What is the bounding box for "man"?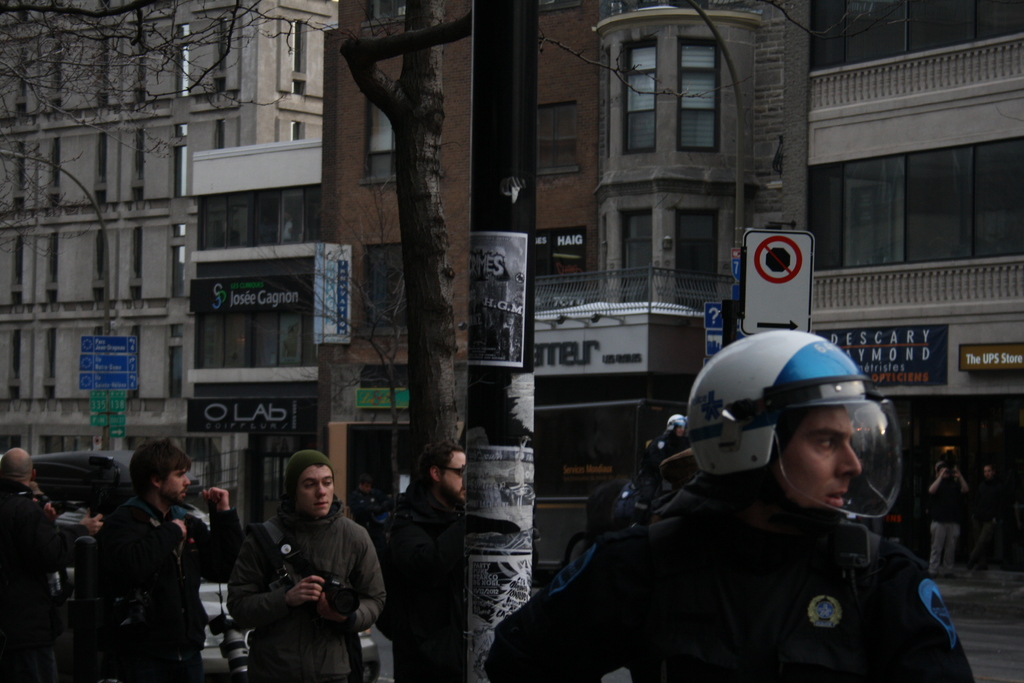
Rect(483, 329, 975, 682).
